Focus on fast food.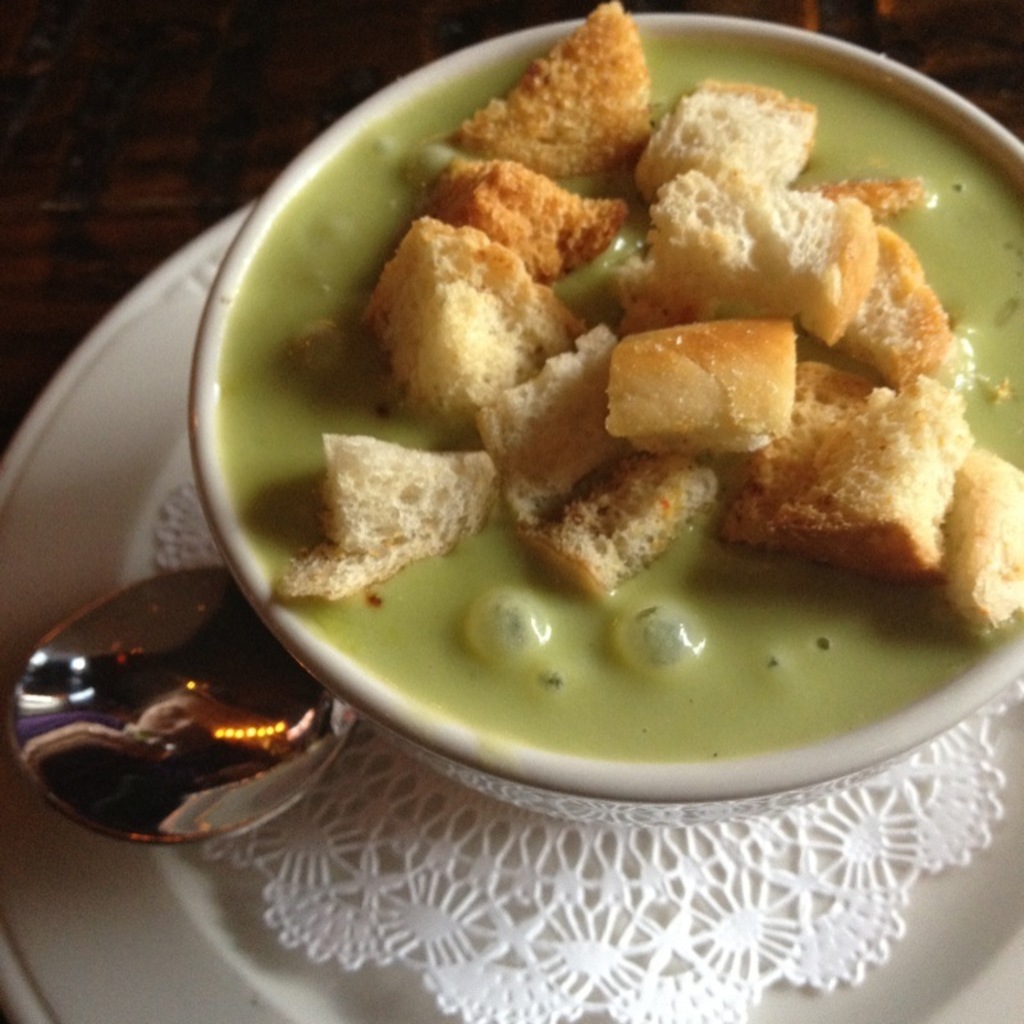
Focused at x1=652 y1=172 x2=906 y2=326.
